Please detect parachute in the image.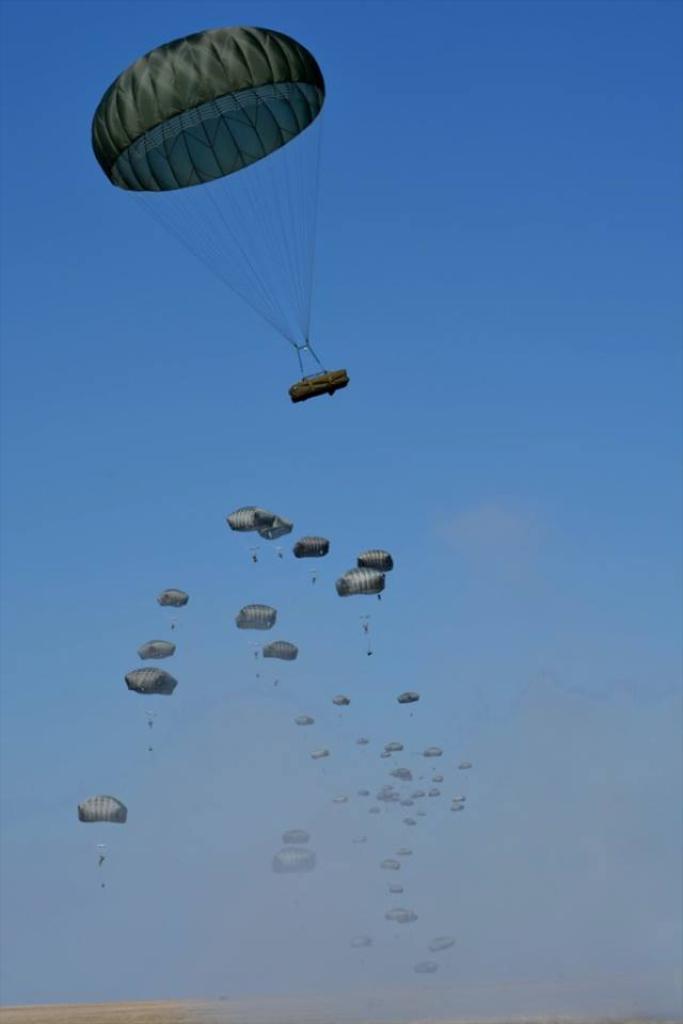
{"left": 254, "top": 503, "right": 296, "bottom": 555}.
